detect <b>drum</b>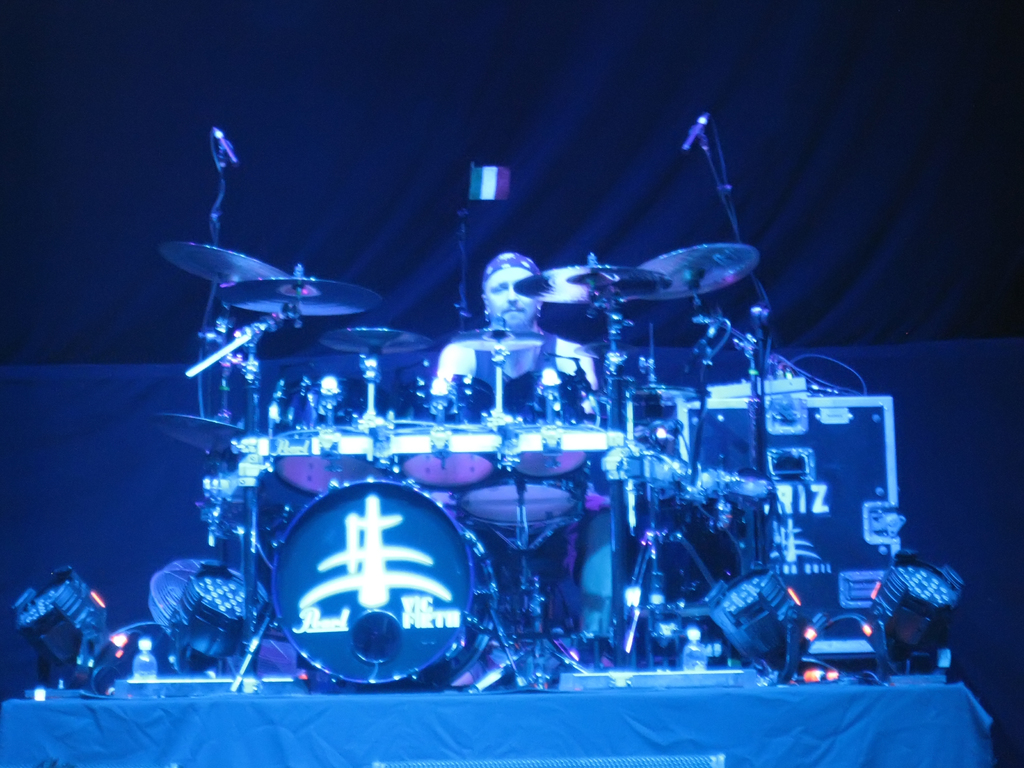
(x1=496, y1=364, x2=593, y2=481)
